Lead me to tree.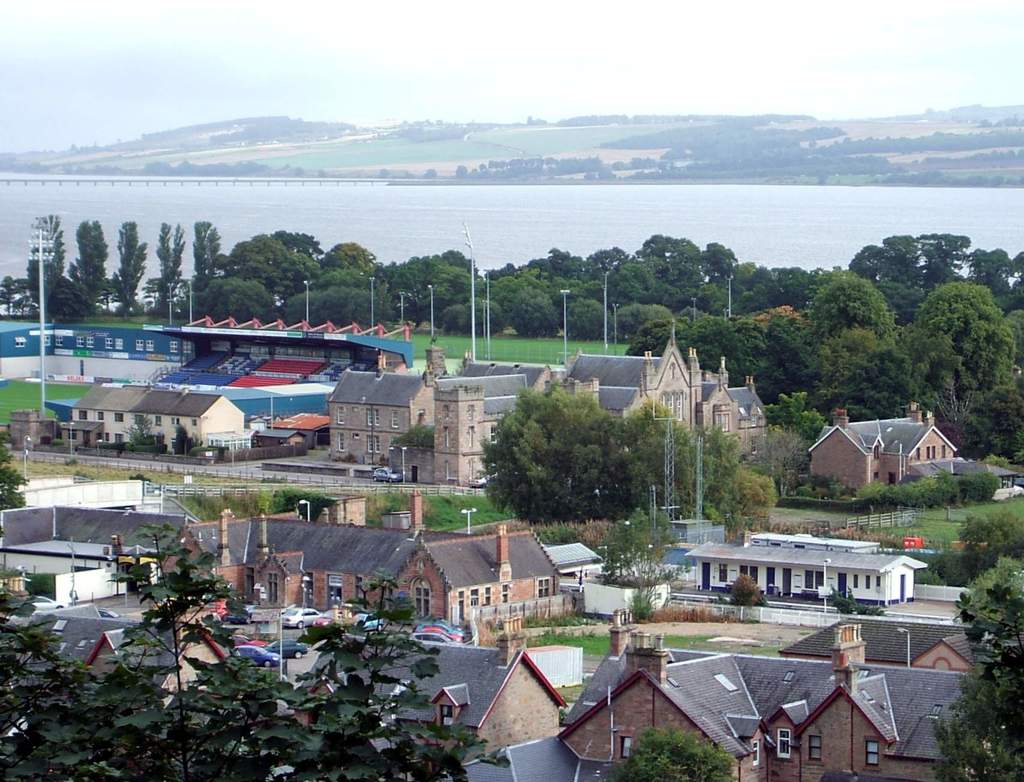
Lead to rect(115, 219, 147, 312).
